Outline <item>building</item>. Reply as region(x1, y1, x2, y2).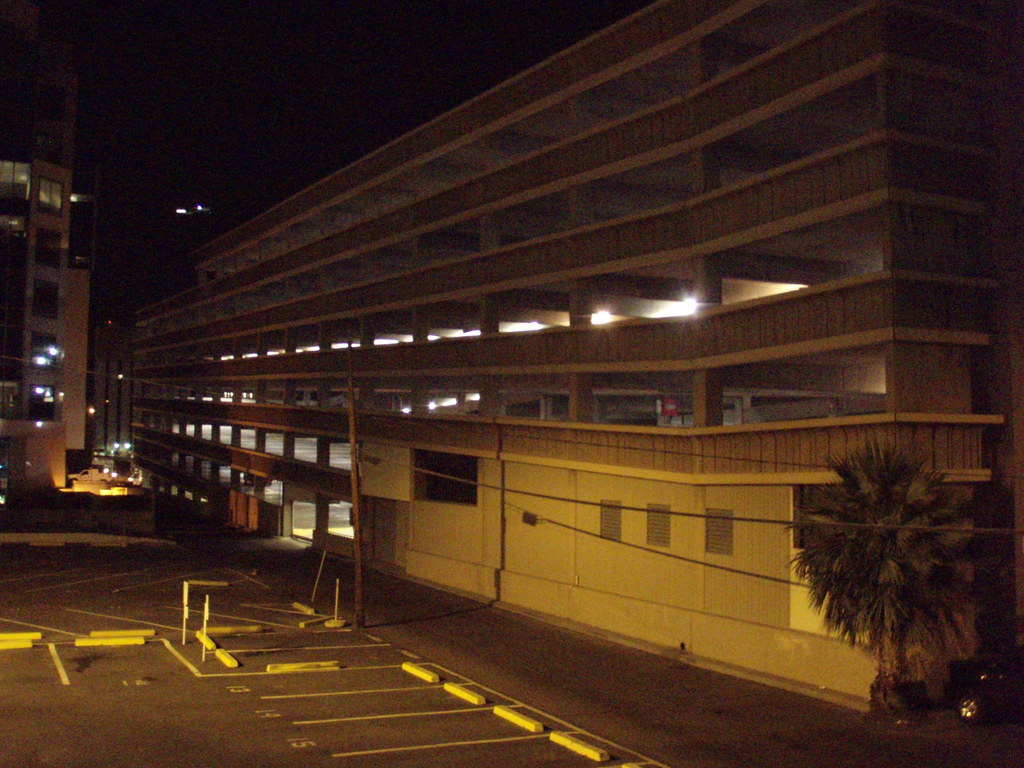
region(132, 0, 1023, 714).
